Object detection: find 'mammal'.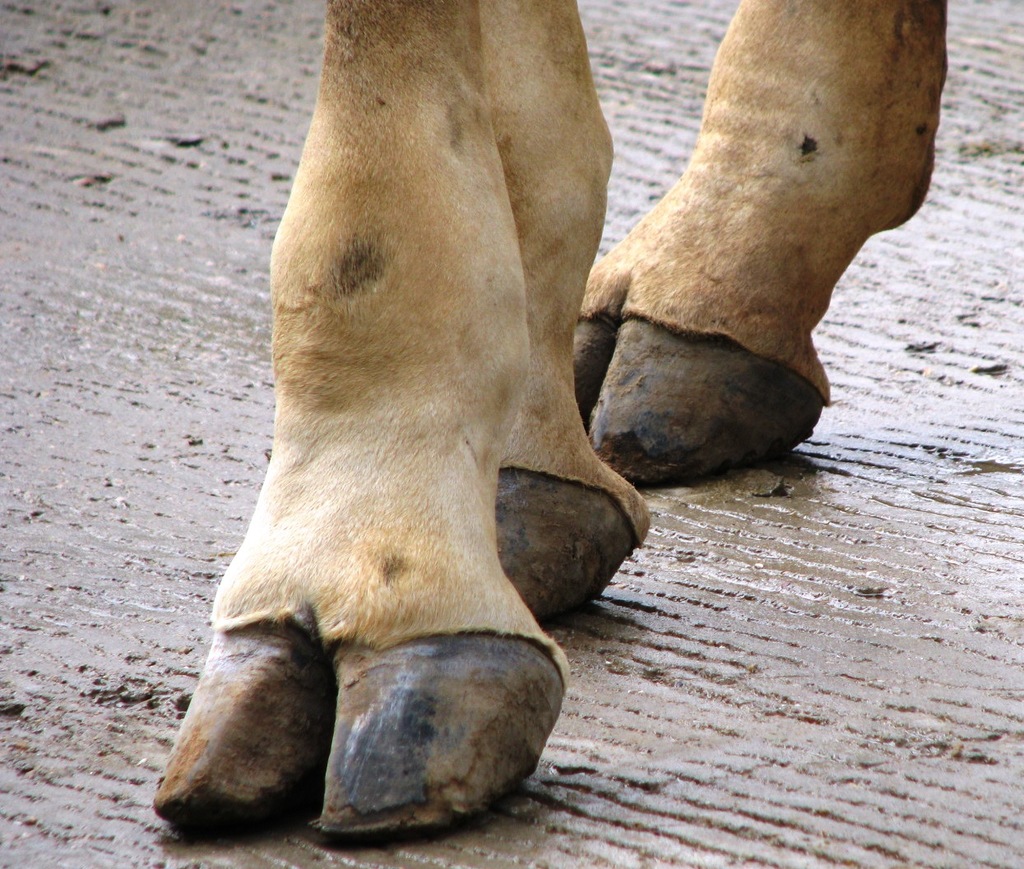
x1=162 y1=0 x2=958 y2=841.
